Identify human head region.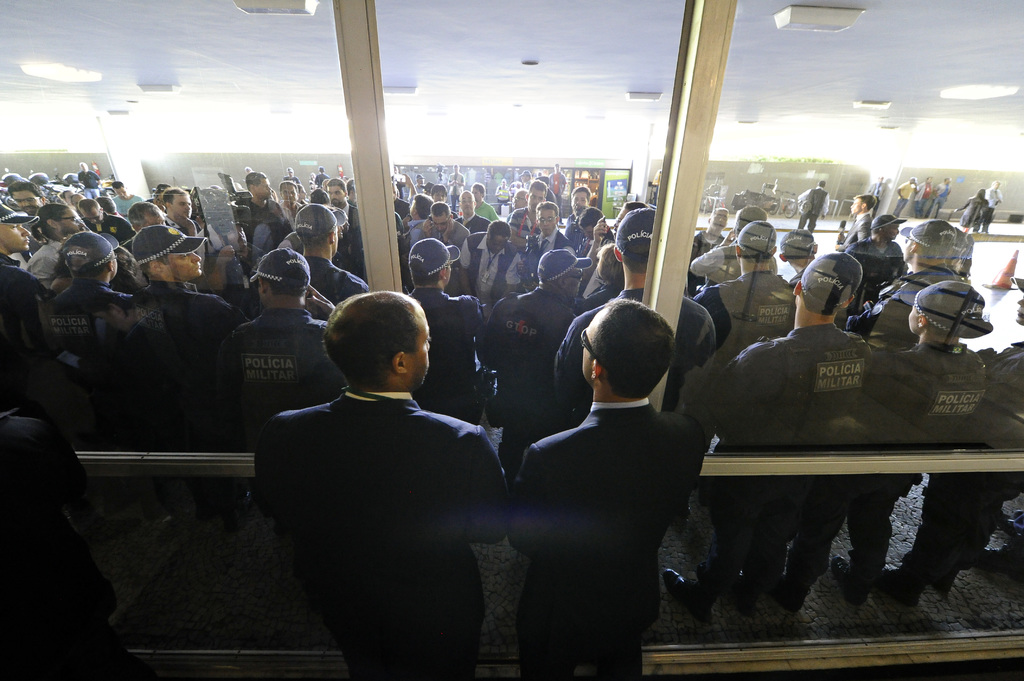
Region: {"x1": 322, "y1": 177, "x2": 328, "y2": 191}.
